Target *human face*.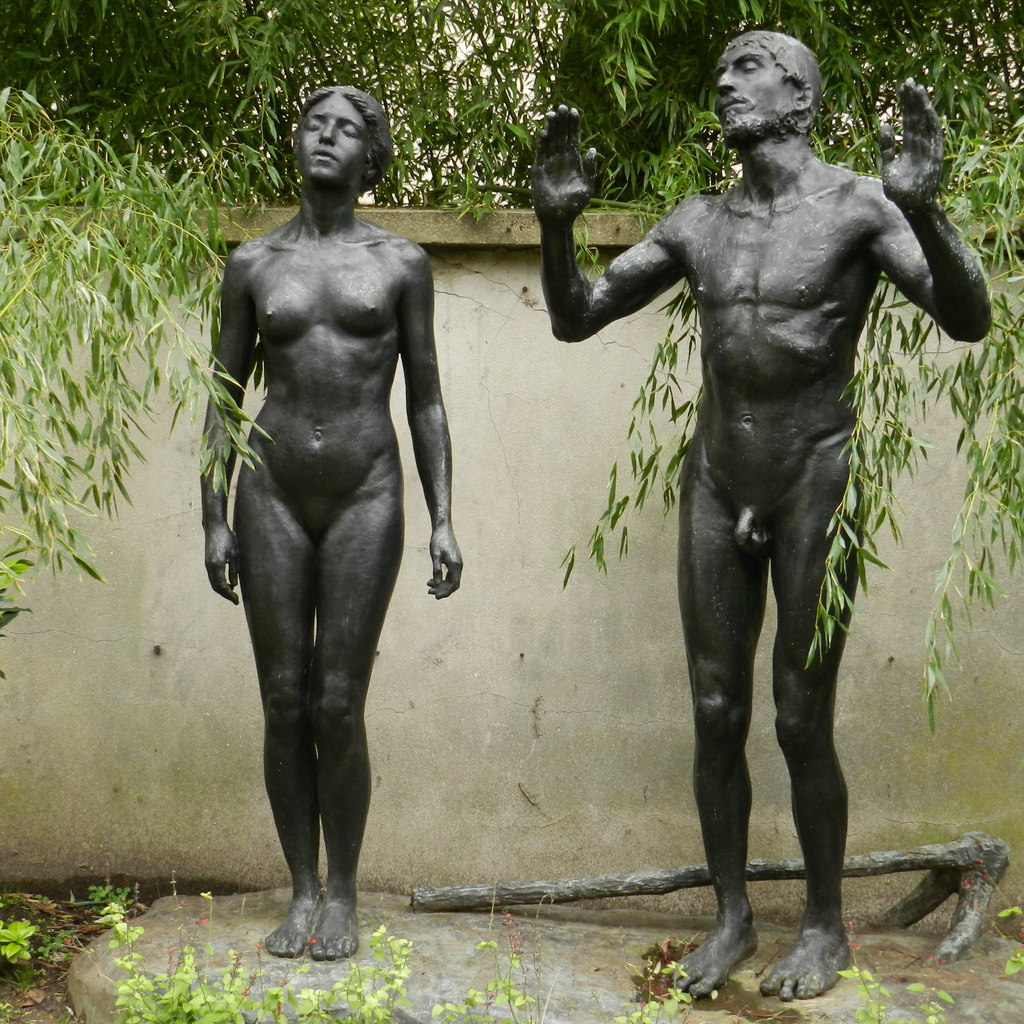
Target region: 713:49:794:138.
